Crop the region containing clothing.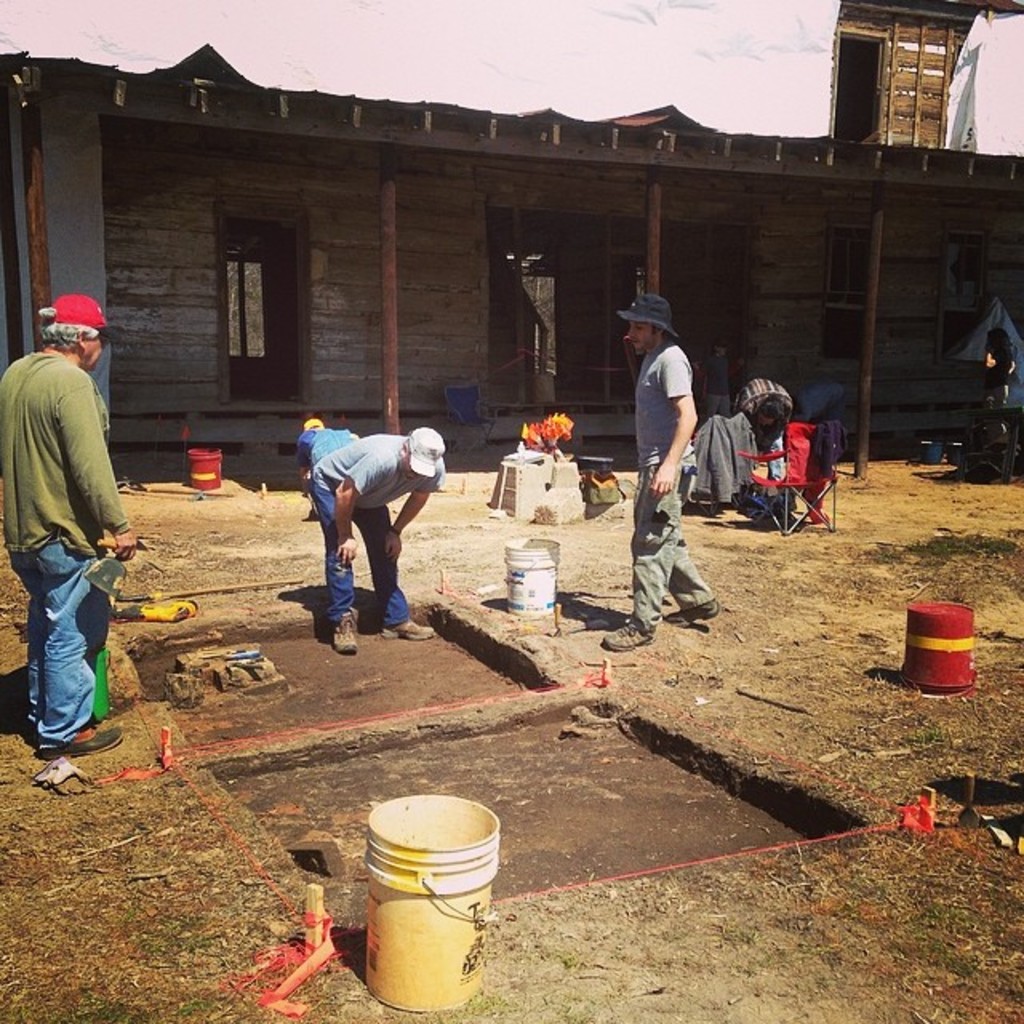
Crop region: left=3, top=293, right=155, bottom=773.
